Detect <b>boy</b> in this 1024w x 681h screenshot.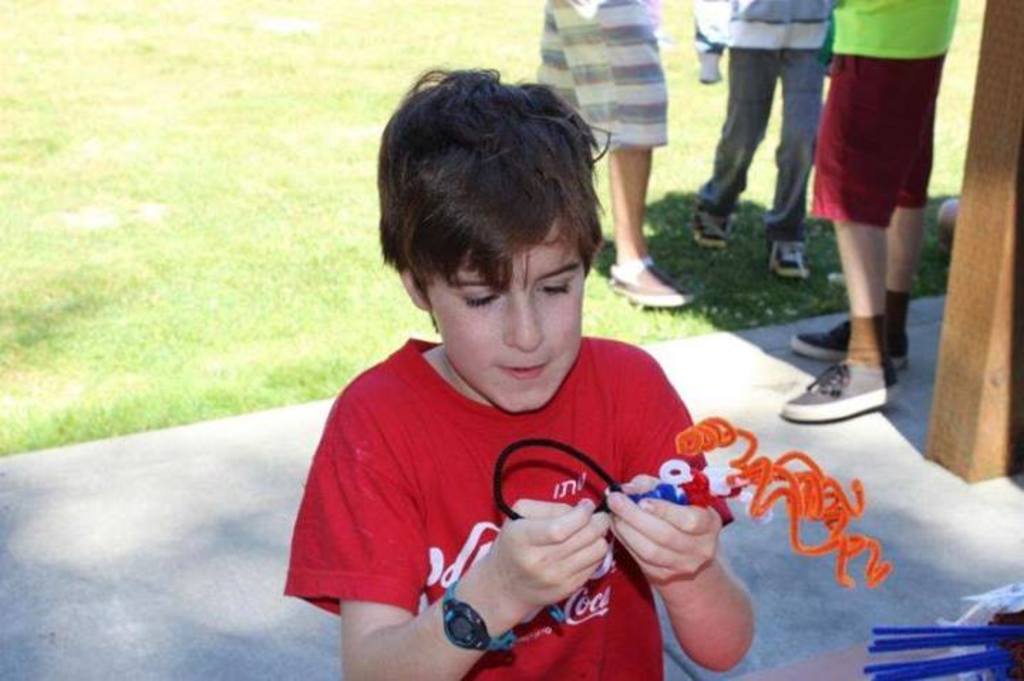
Detection: BBox(286, 87, 700, 668).
